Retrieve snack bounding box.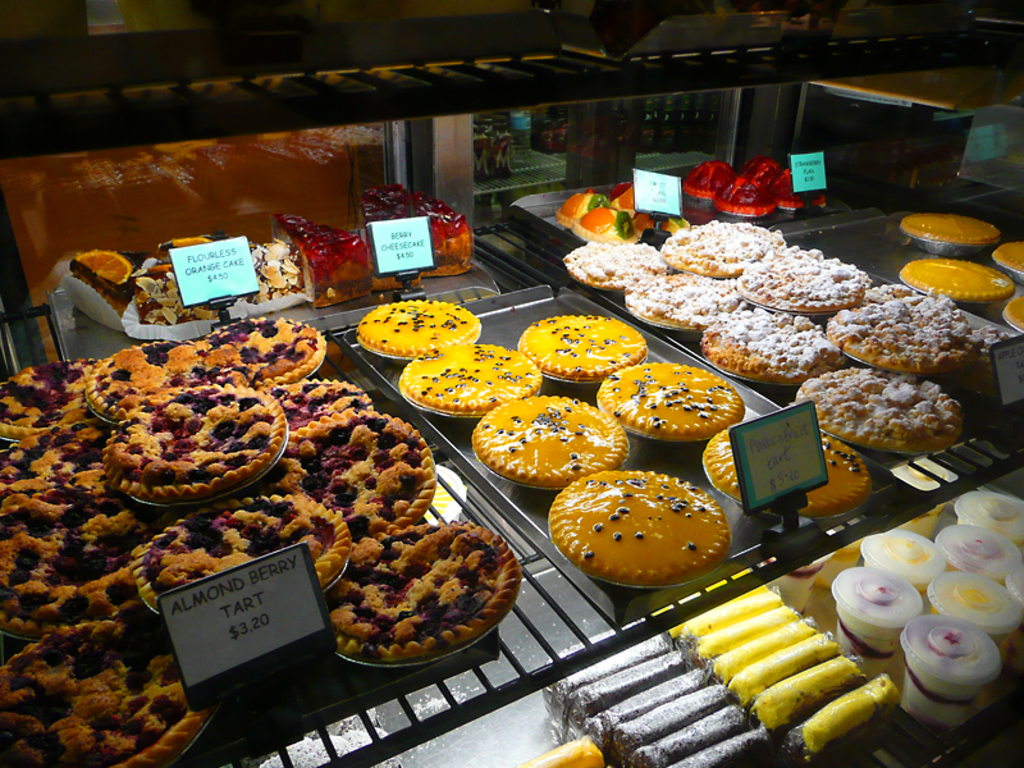
Bounding box: x1=682 y1=154 x2=731 y2=212.
